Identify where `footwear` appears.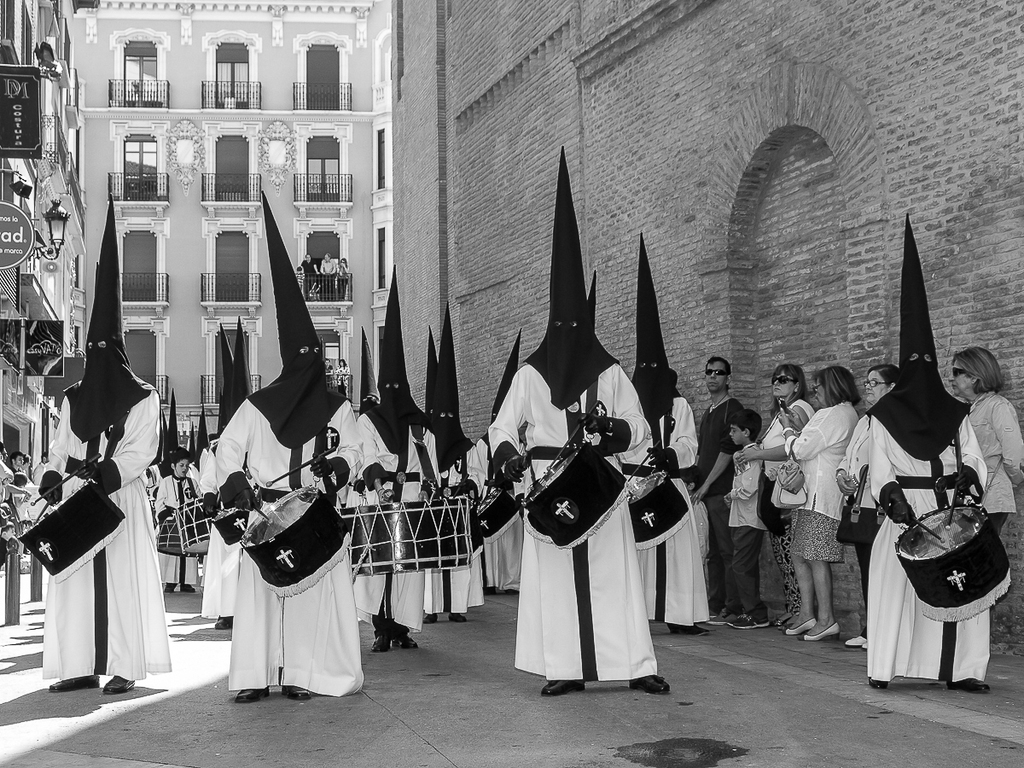
Appears at left=709, top=608, right=718, bottom=618.
